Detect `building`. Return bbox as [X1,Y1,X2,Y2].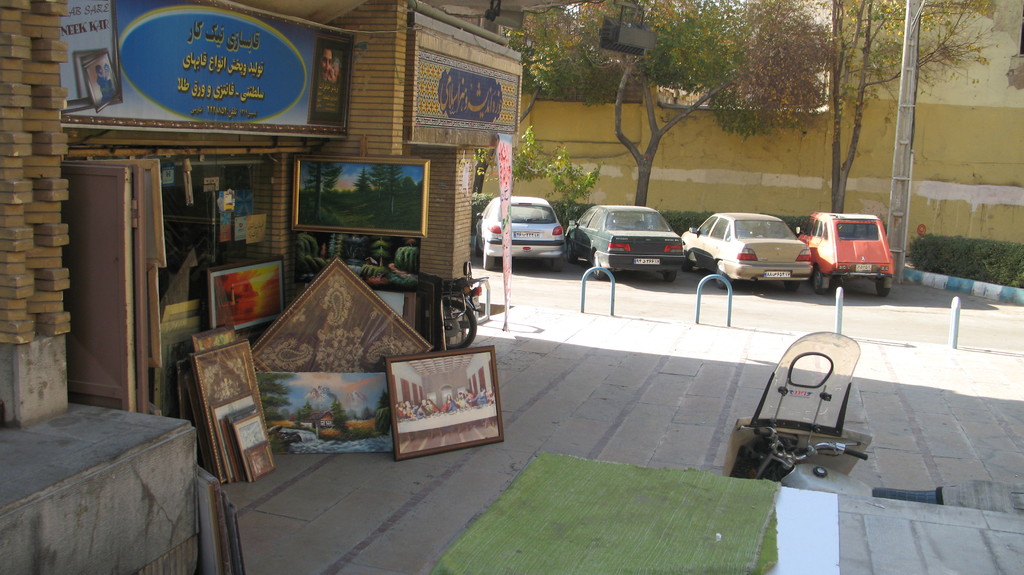
[470,0,1023,257].
